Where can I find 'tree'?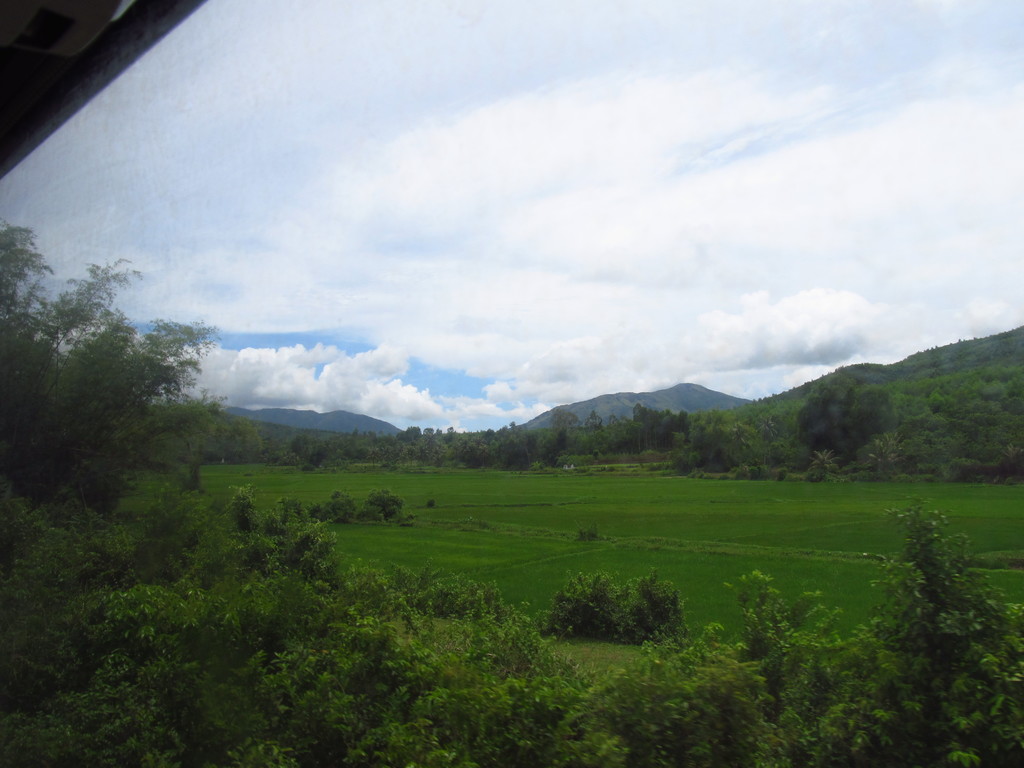
You can find it at [left=511, top=422, right=518, bottom=426].
